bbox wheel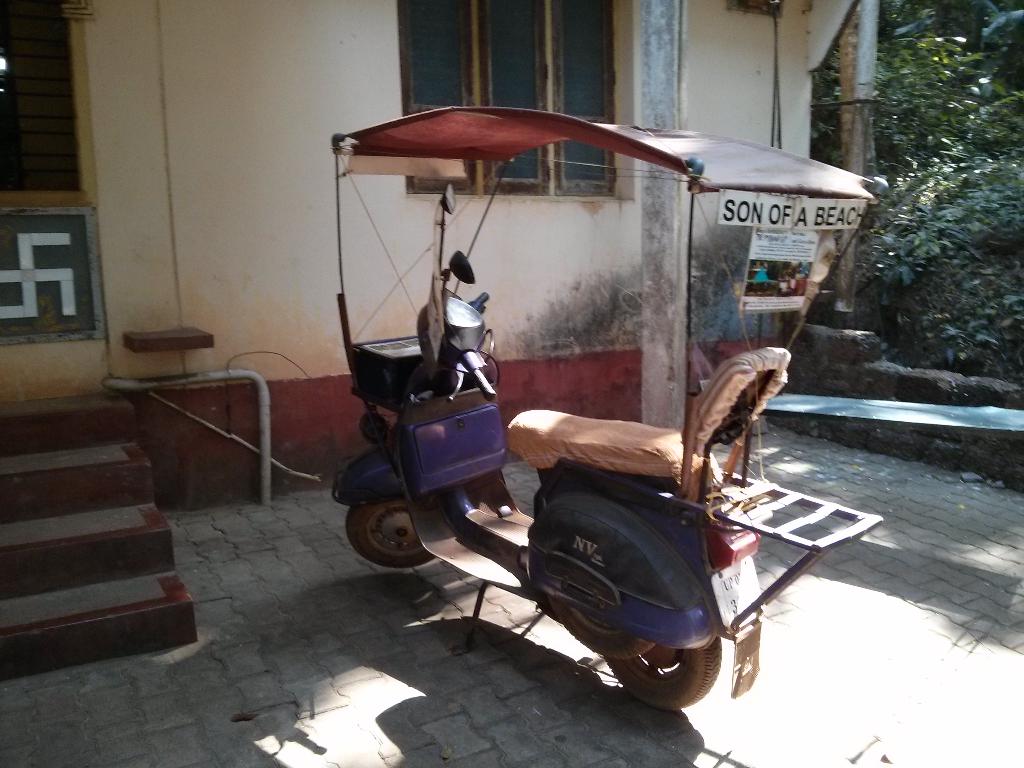
<box>599,632,722,712</box>
